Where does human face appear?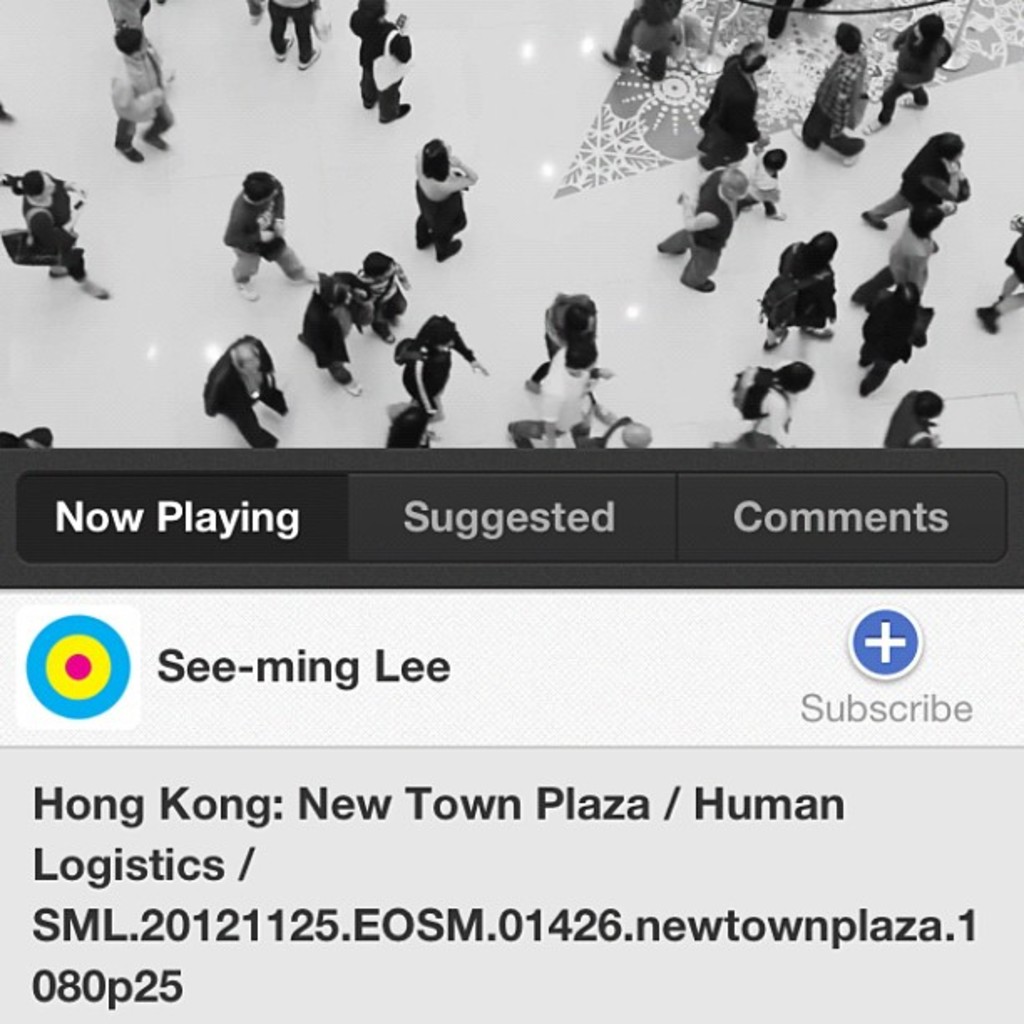
Appears at bbox(45, 172, 55, 199).
